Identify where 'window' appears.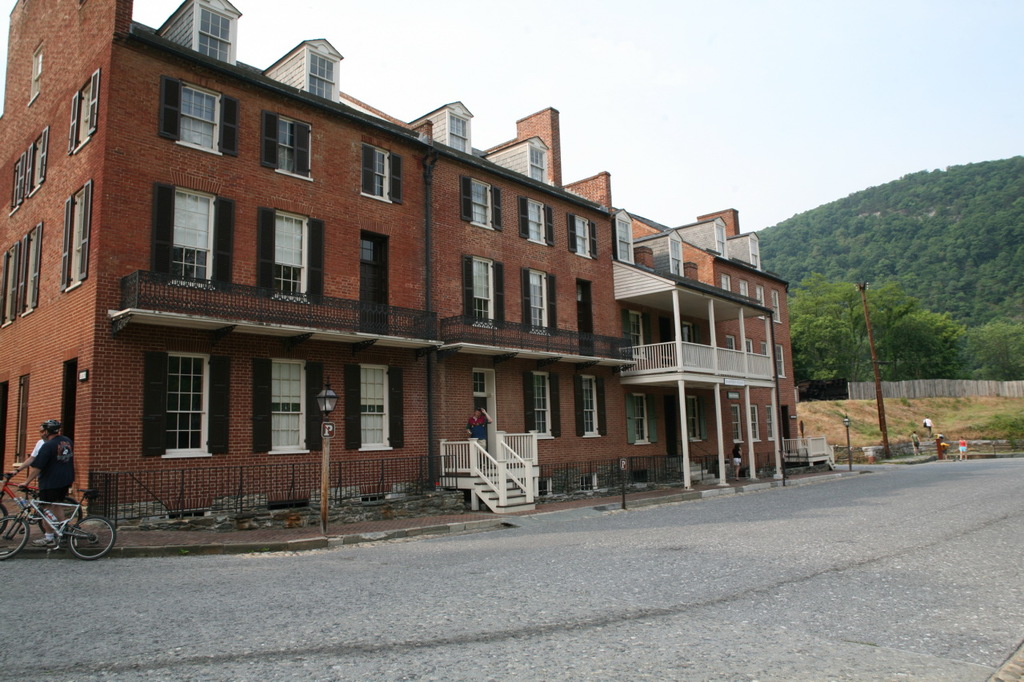
Appears at pyautogui.locateOnScreen(613, 219, 634, 265).
